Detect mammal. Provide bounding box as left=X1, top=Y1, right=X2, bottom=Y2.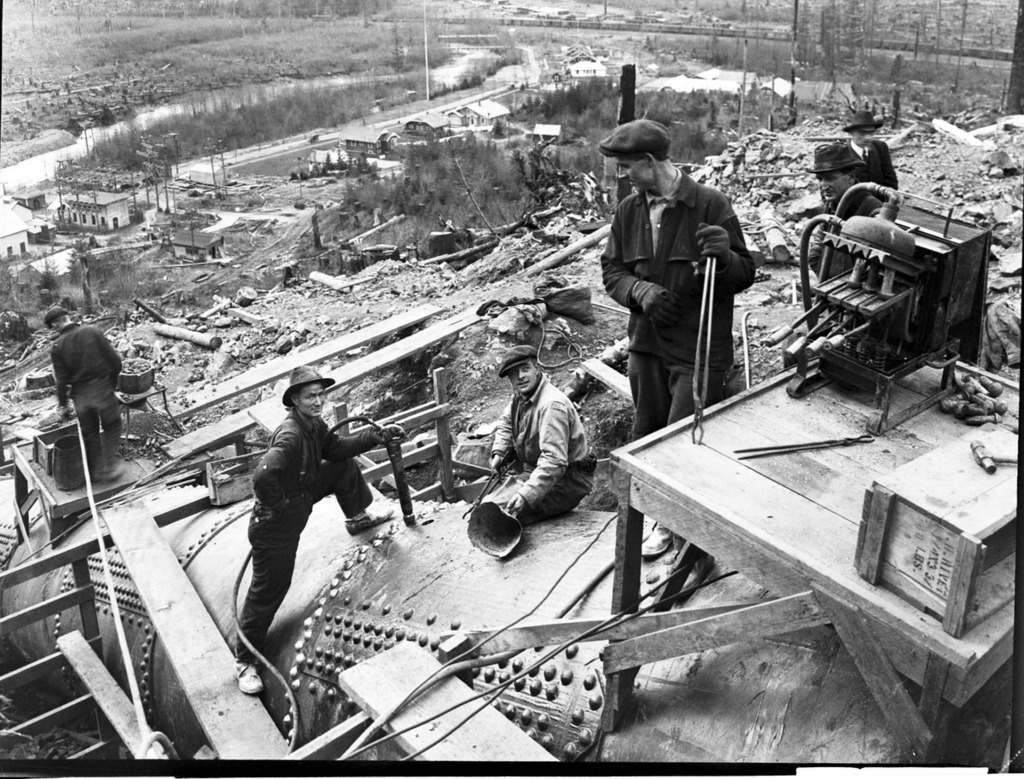
left=43, top=305, right=125, bottom=480.
